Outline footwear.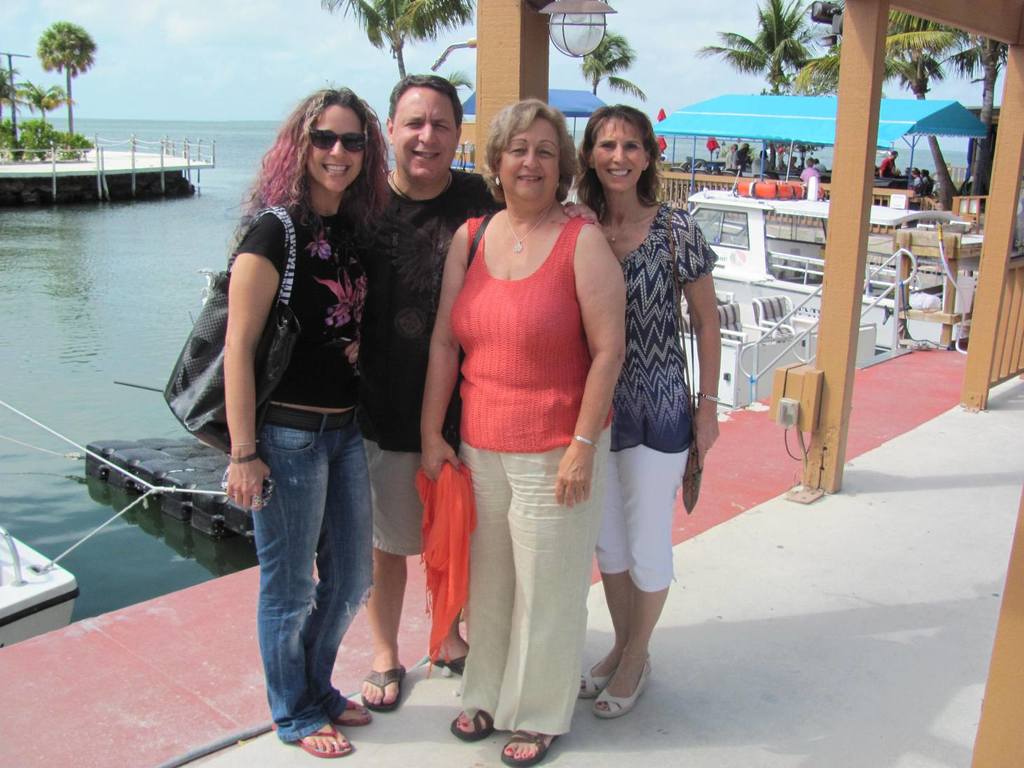
Outline: BBox(333, 696, 374, 724).
